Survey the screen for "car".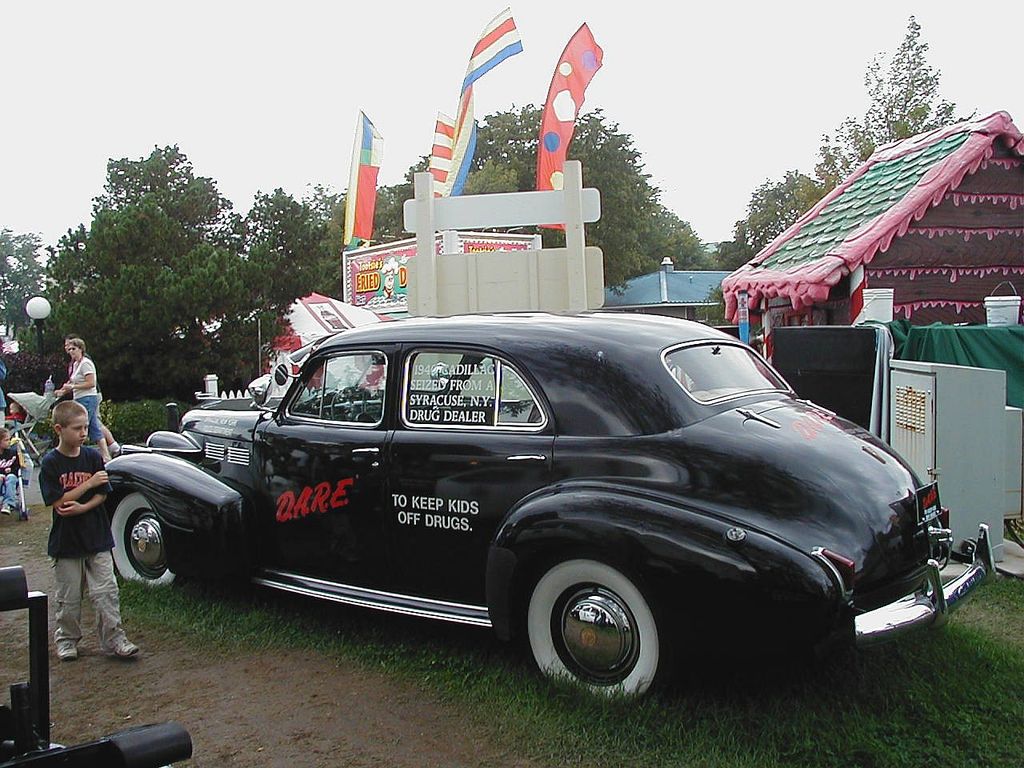
Survey found: x1=98 y1=305 x2=990 y2=702.
